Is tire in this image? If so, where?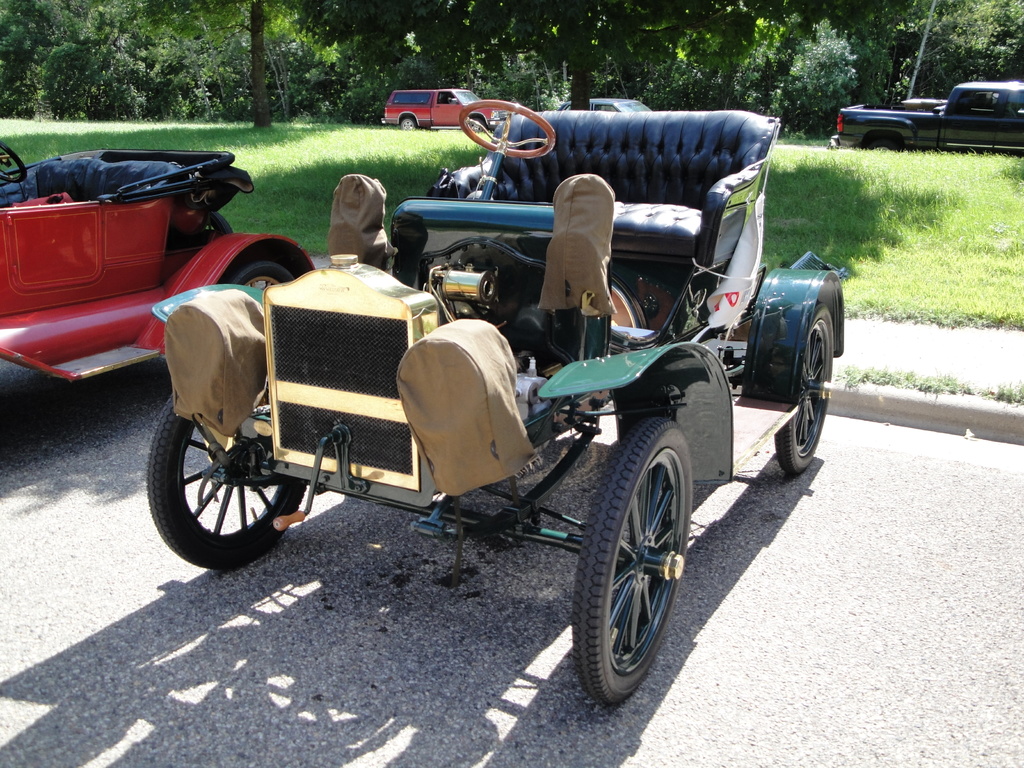
Yes, at box(397, 115, 428, 135).
